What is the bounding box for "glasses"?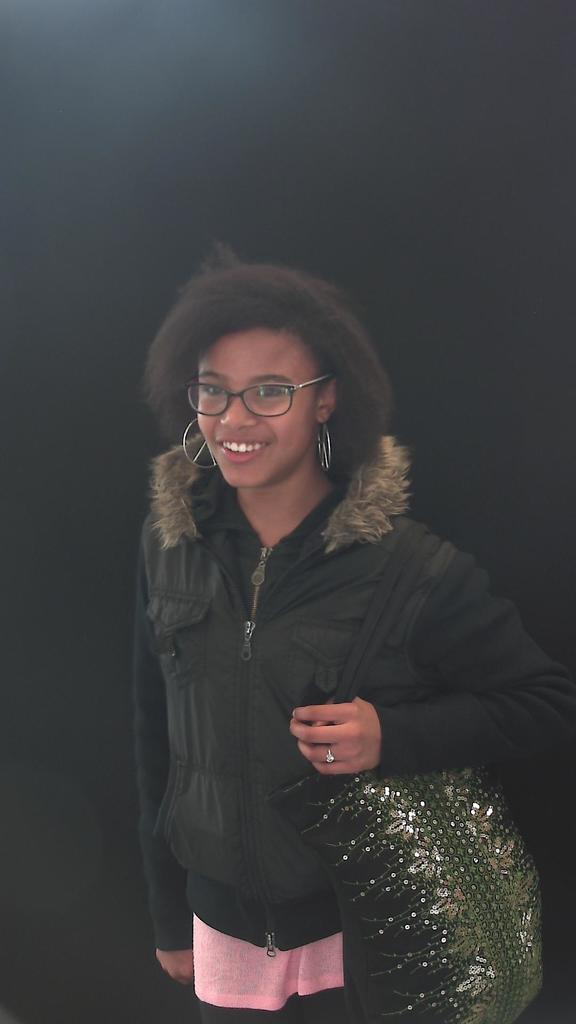
(left=172, top=367, right=335, bottom=419).
